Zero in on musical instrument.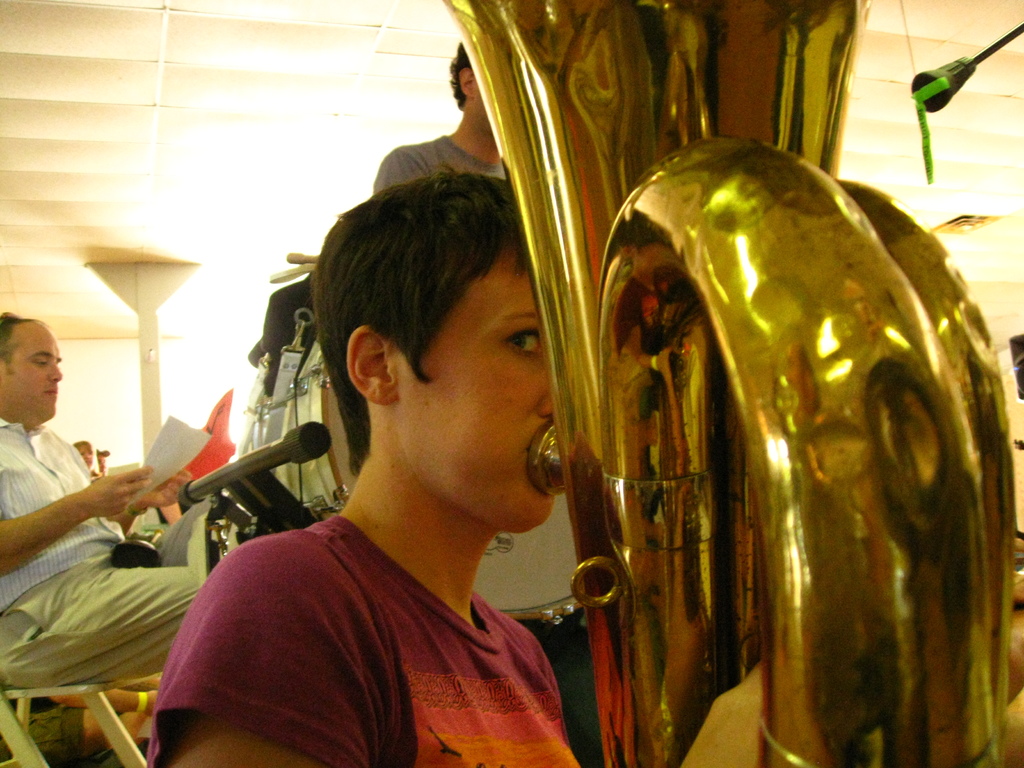
Zeroed in: <box>429,0,1023,767</box>.
